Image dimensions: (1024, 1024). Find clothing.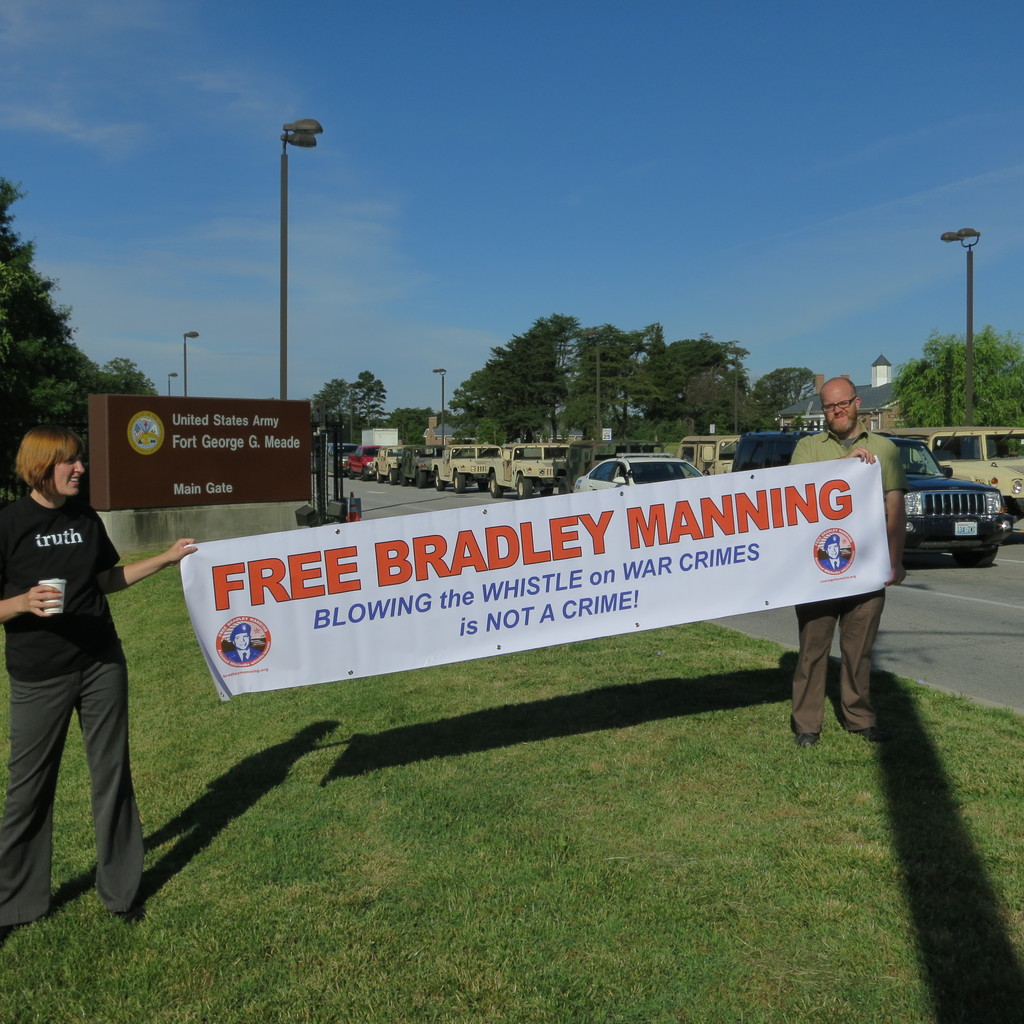
[794,429,906,732].
